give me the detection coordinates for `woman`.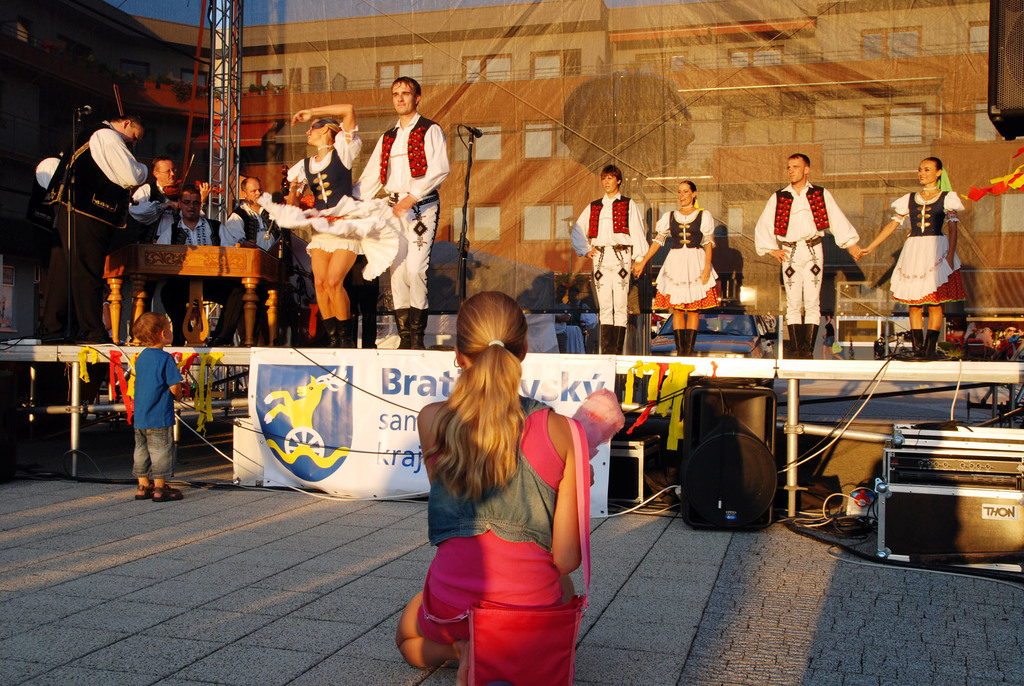
pyautogui.locateOnScreen(257, 101, 406, 349).
